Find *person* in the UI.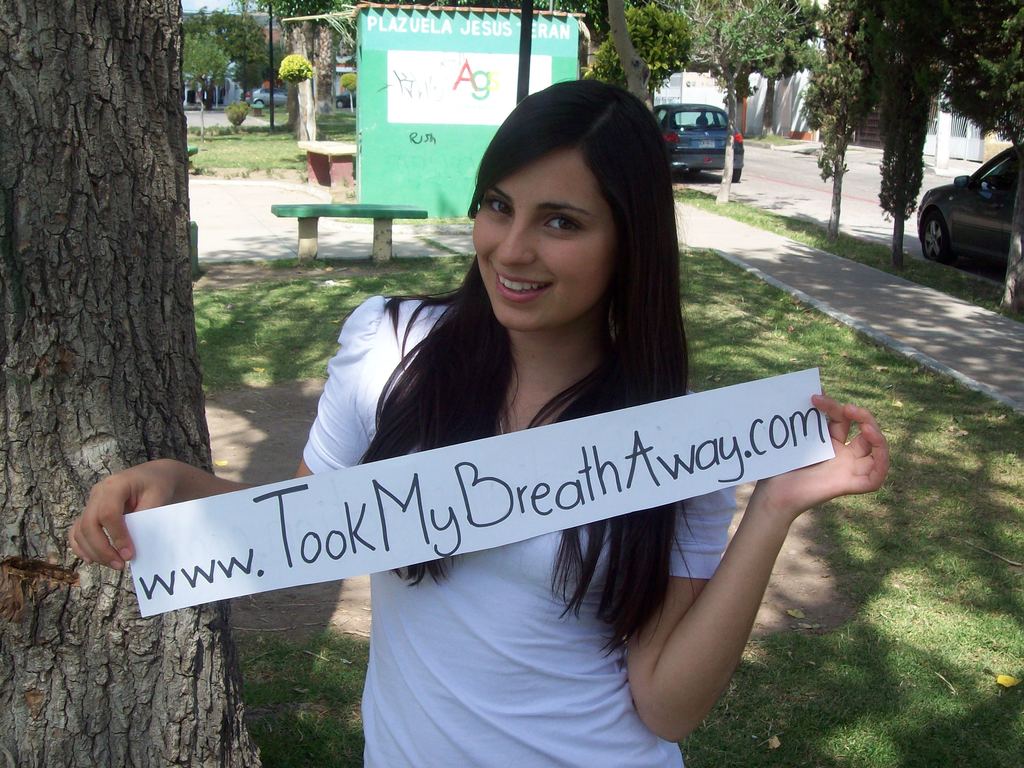
UI element at (x1=68, y1=77, x2=904, y2=767).
